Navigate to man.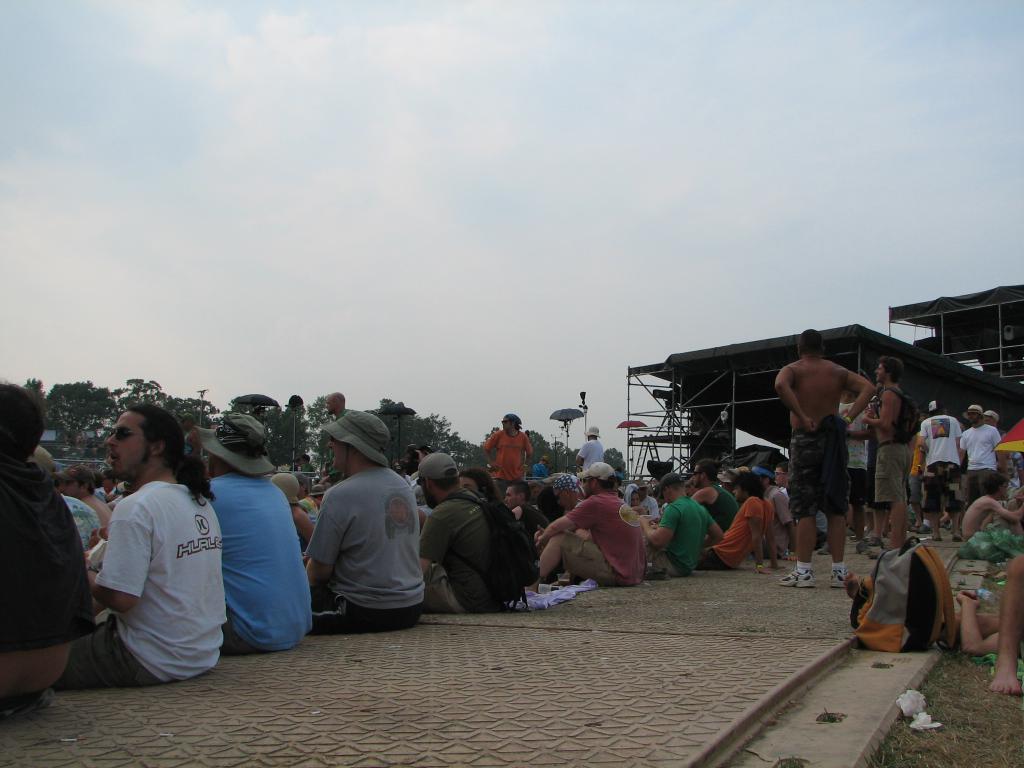
Navigation target: pyautogui.locateOnScreen(692, 460, 737, 547).
